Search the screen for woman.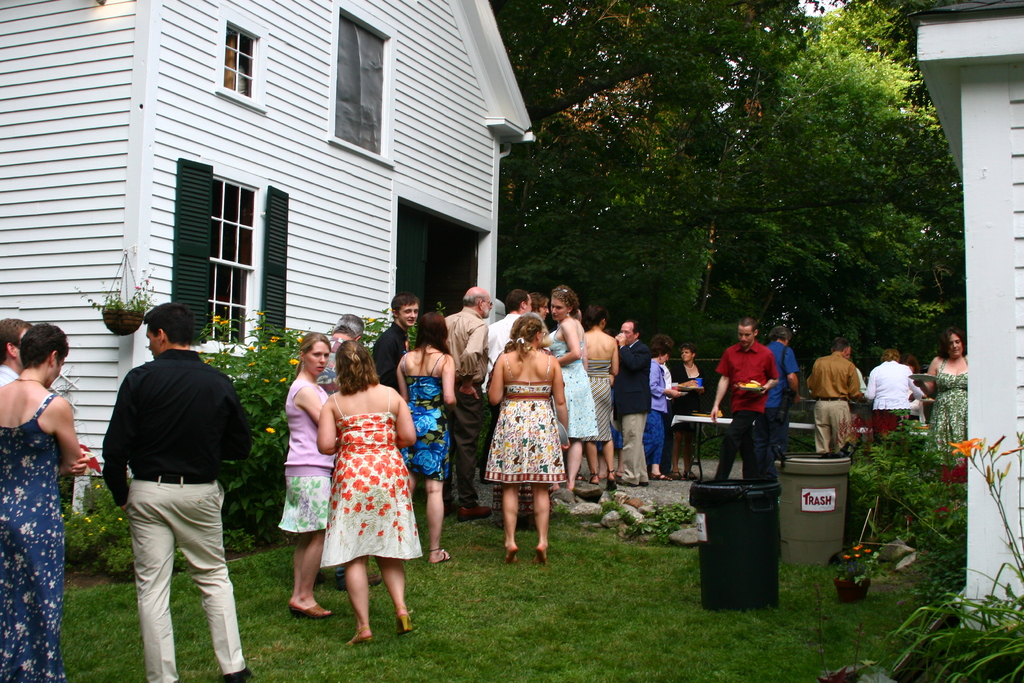
Found at rect(922, 329, 968, 466).
